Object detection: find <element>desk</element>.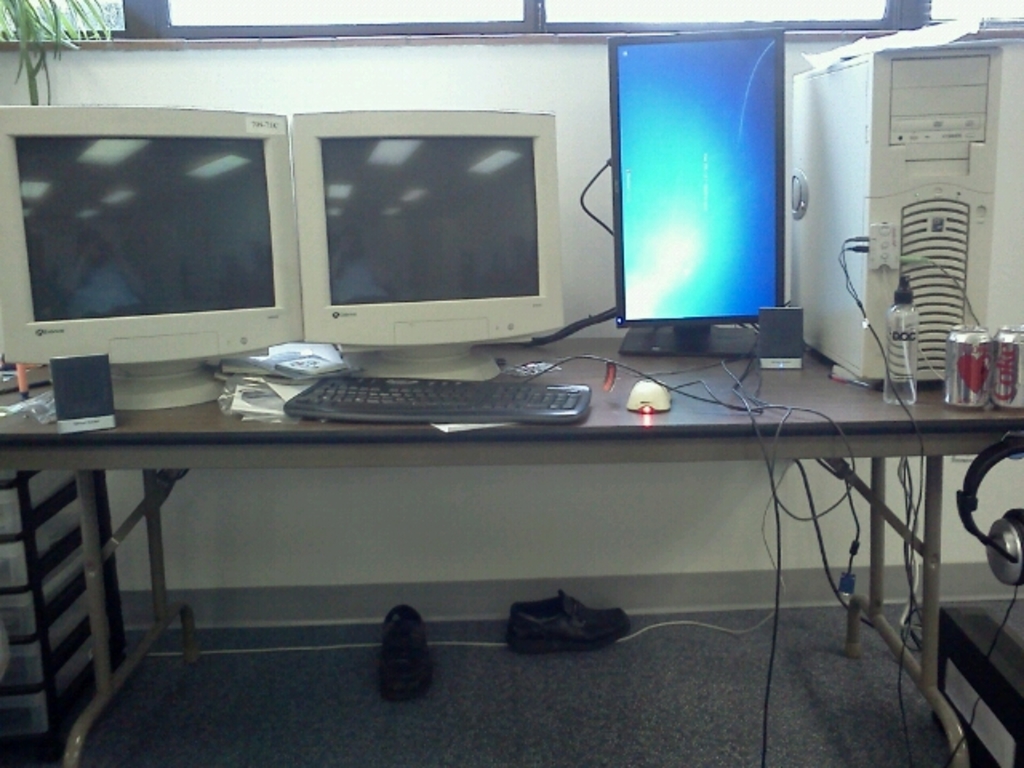
region(0, 336, 1022, 766).
